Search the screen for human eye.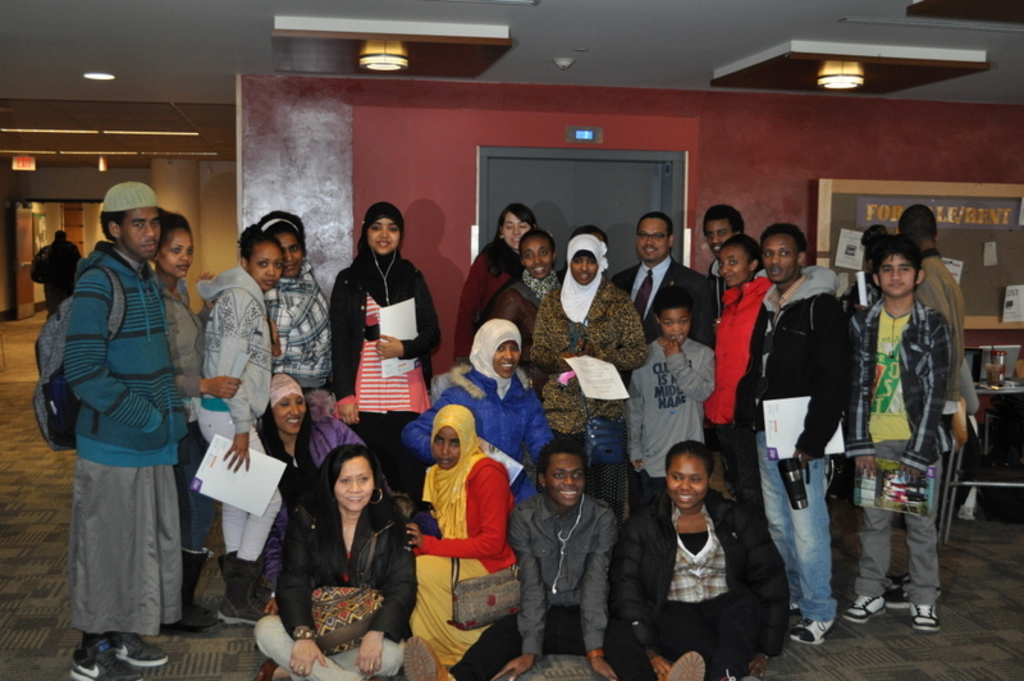
Found at locate(640, 232, 649, 239).
